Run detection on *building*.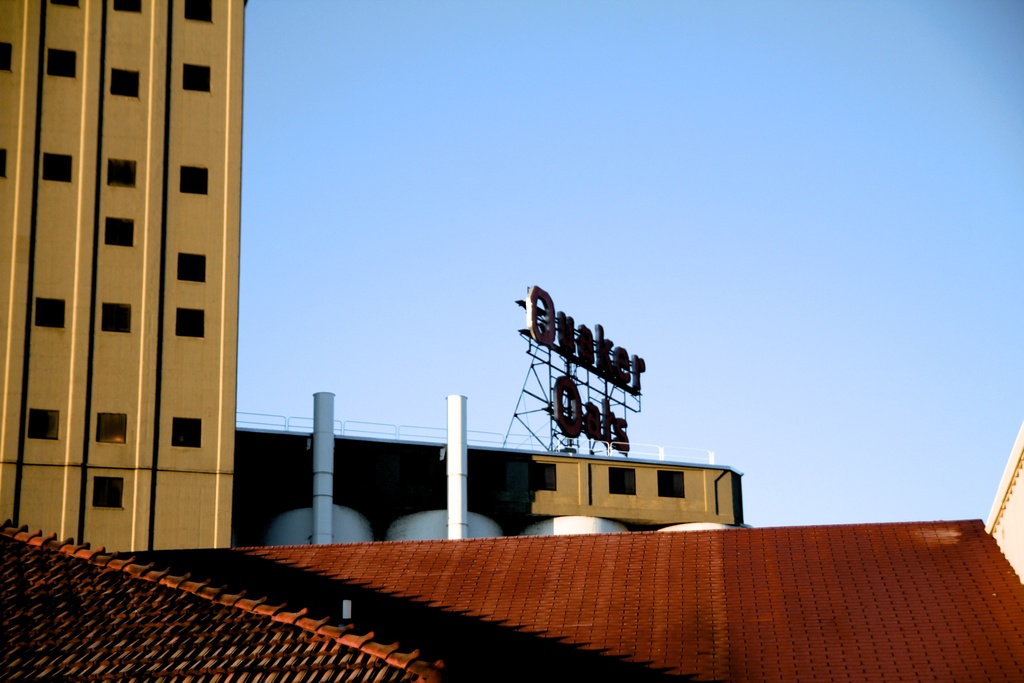
Result: 0:509:1023:682.
